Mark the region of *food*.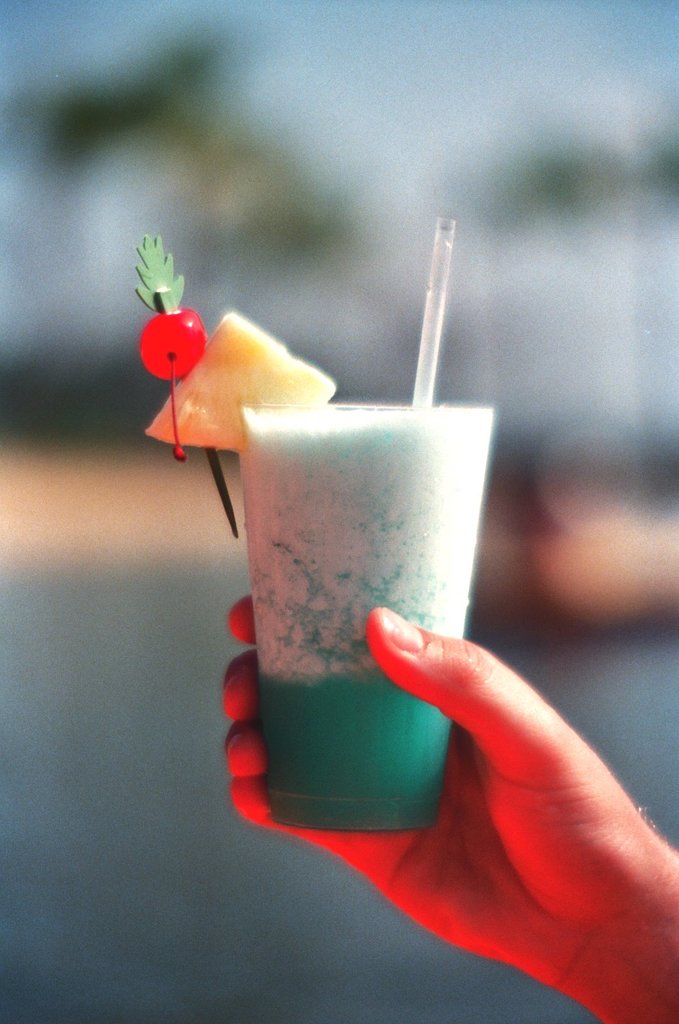
Region: bbox=(143, 308, 335, 453).
